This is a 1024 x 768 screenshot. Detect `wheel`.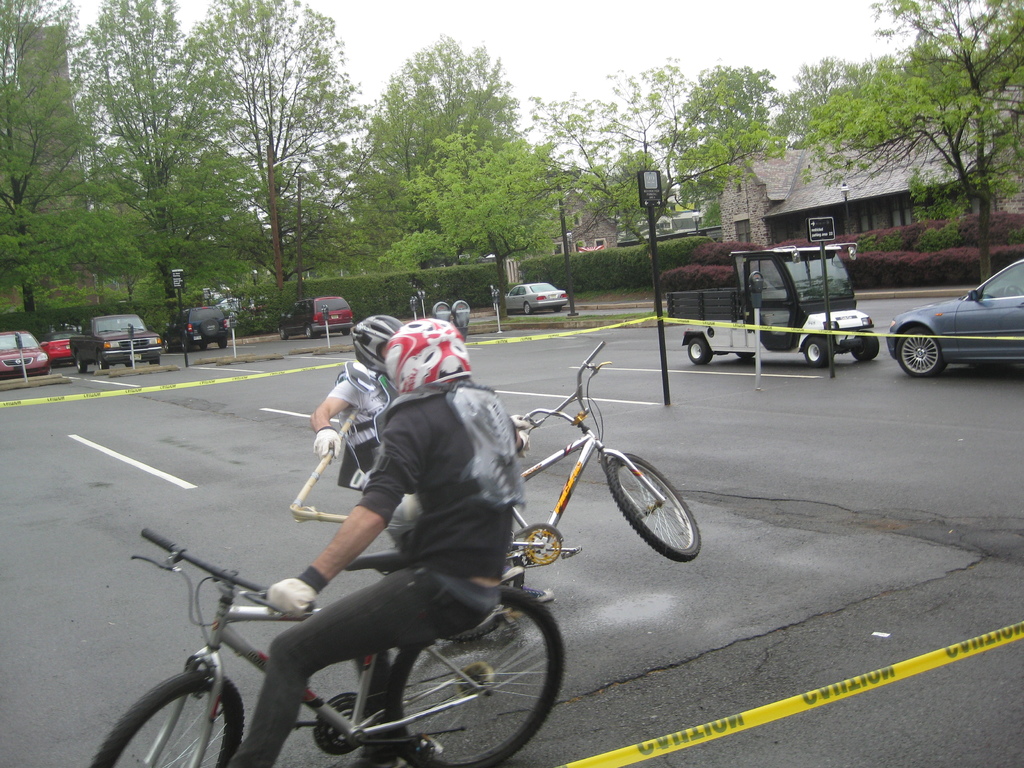
box(852, 331, 879, 361).
